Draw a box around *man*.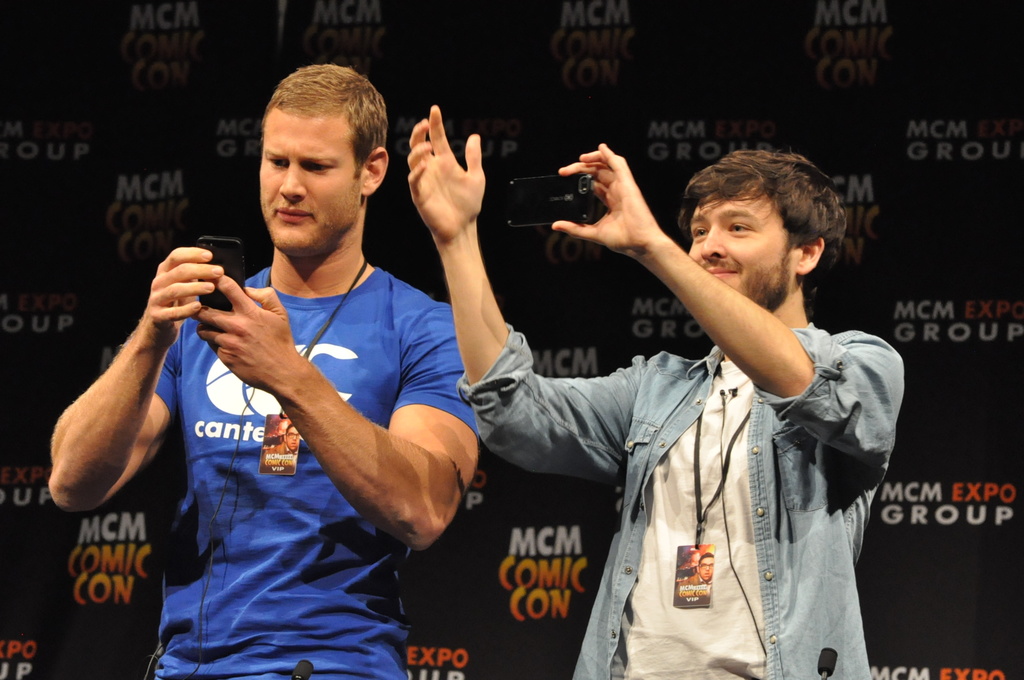
bbox(282, 423, 296, 452).
